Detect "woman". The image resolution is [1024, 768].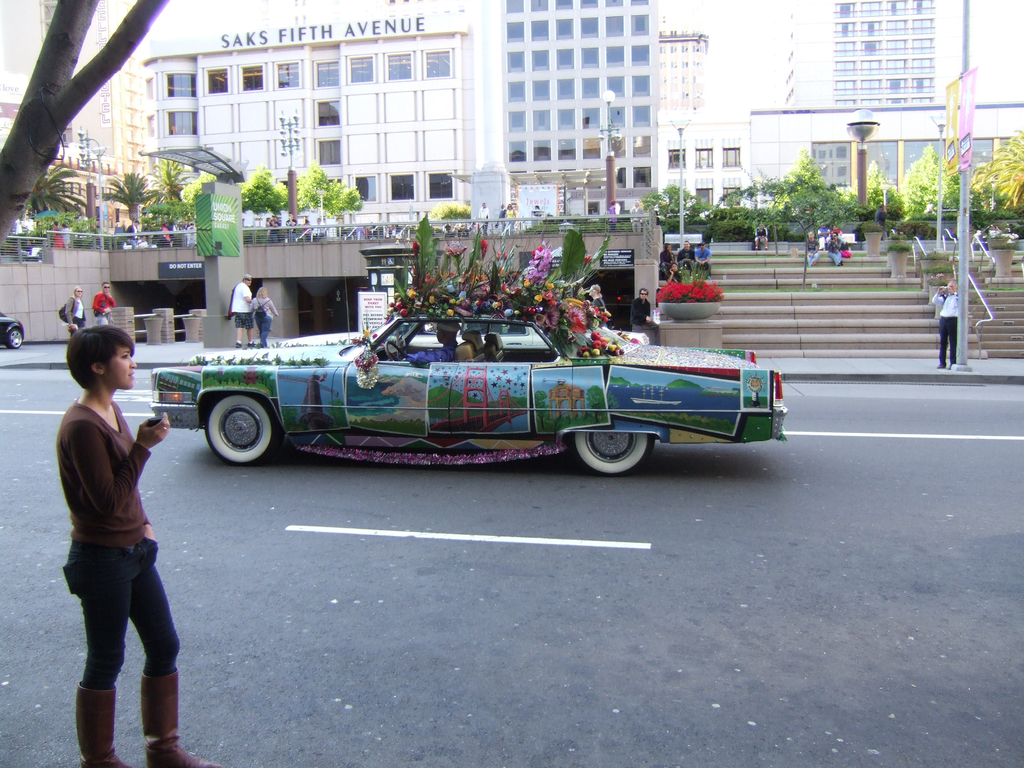
{"left": 57, "top": 283, "right": 88, "bottom": 344}.
